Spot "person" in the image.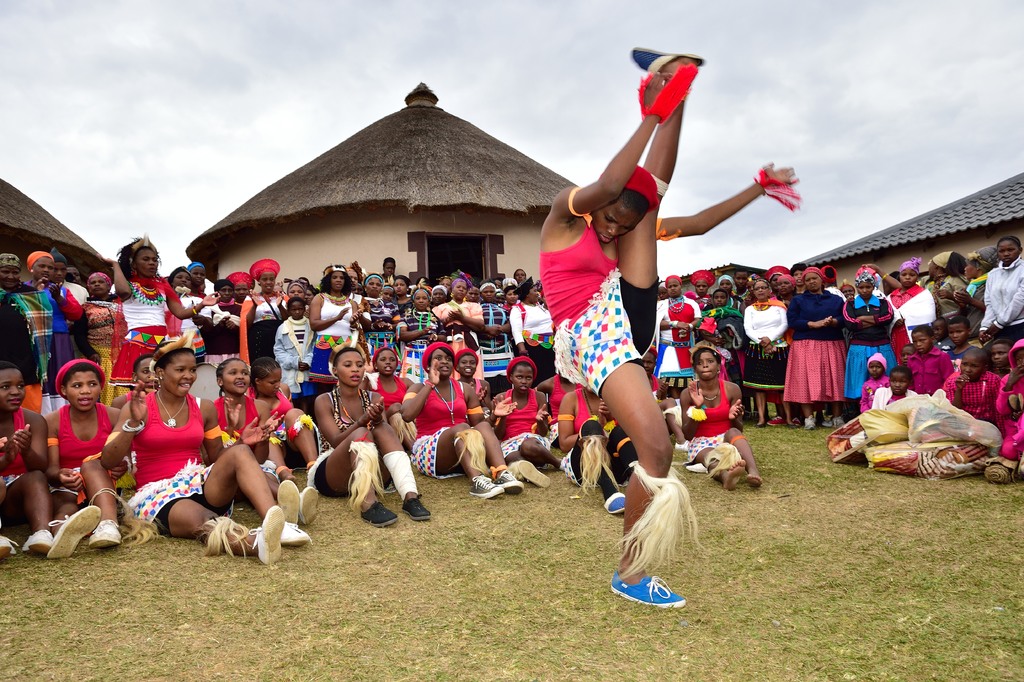
"person" found at l=631, t=344, r=661, b=403.
